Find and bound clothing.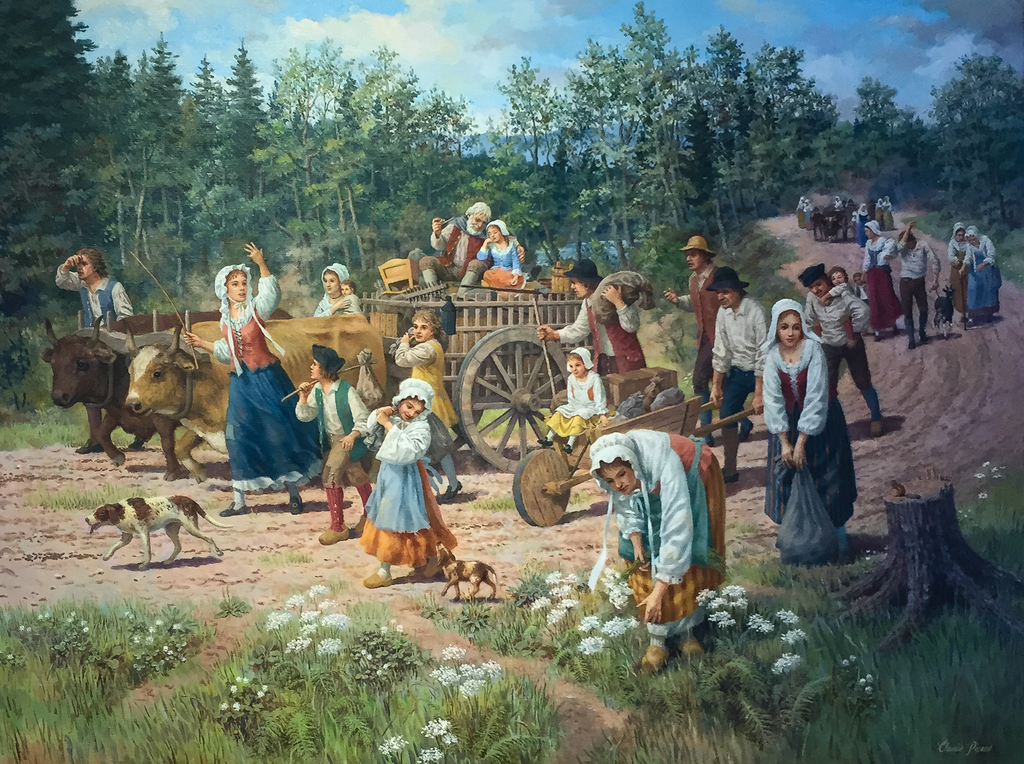
Bound: (479, 237, 526, 274).
